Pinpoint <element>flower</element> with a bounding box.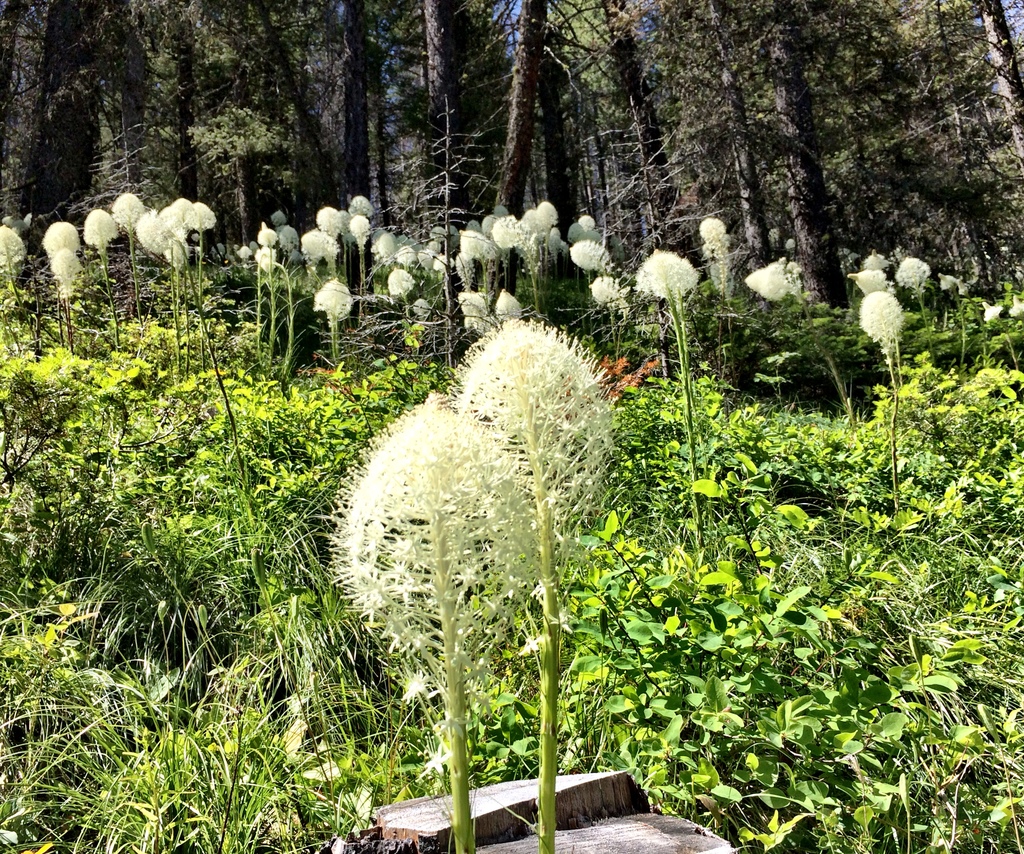
[569, 239, 605, 271].
